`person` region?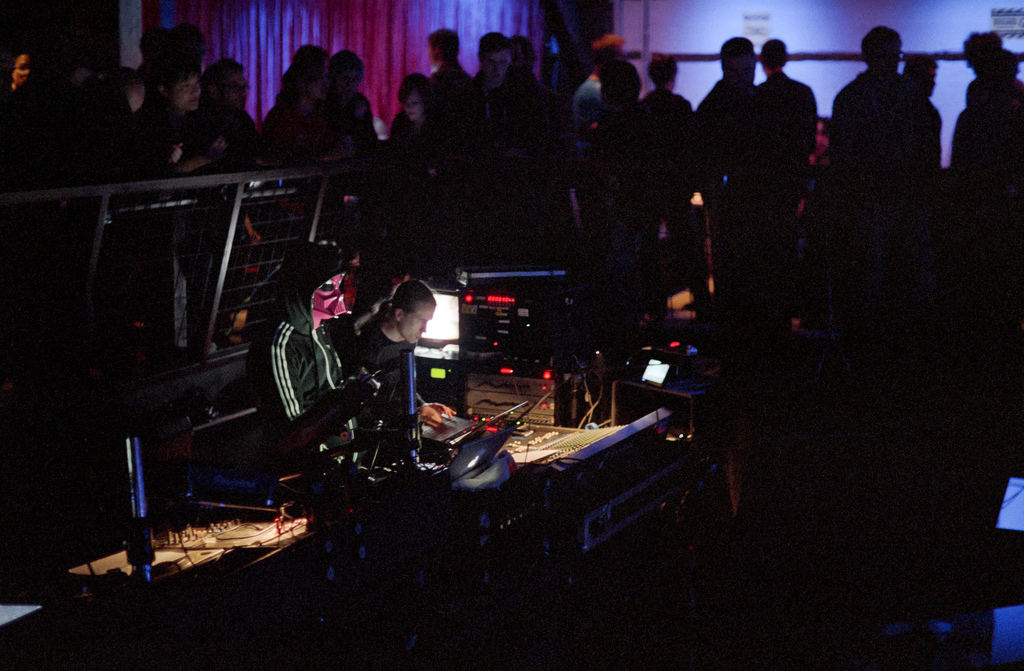
<box>253,241,368,493</box>
